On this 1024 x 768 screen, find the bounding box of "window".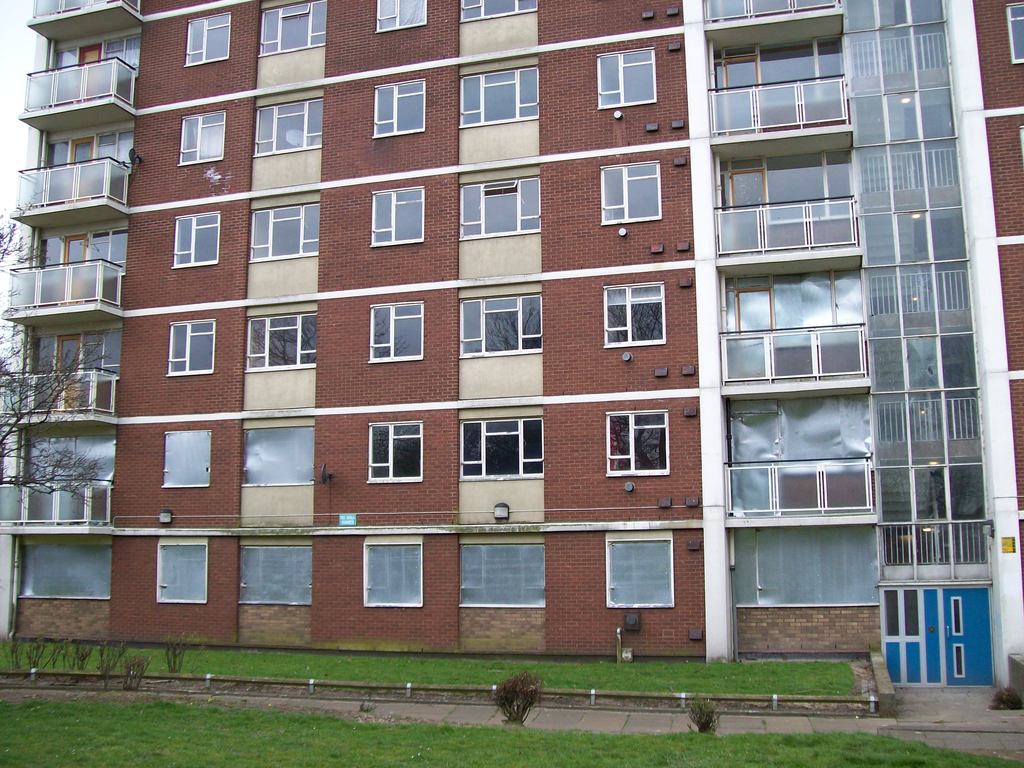
Bounding box: bbox=(180, 109, 228, 164).
